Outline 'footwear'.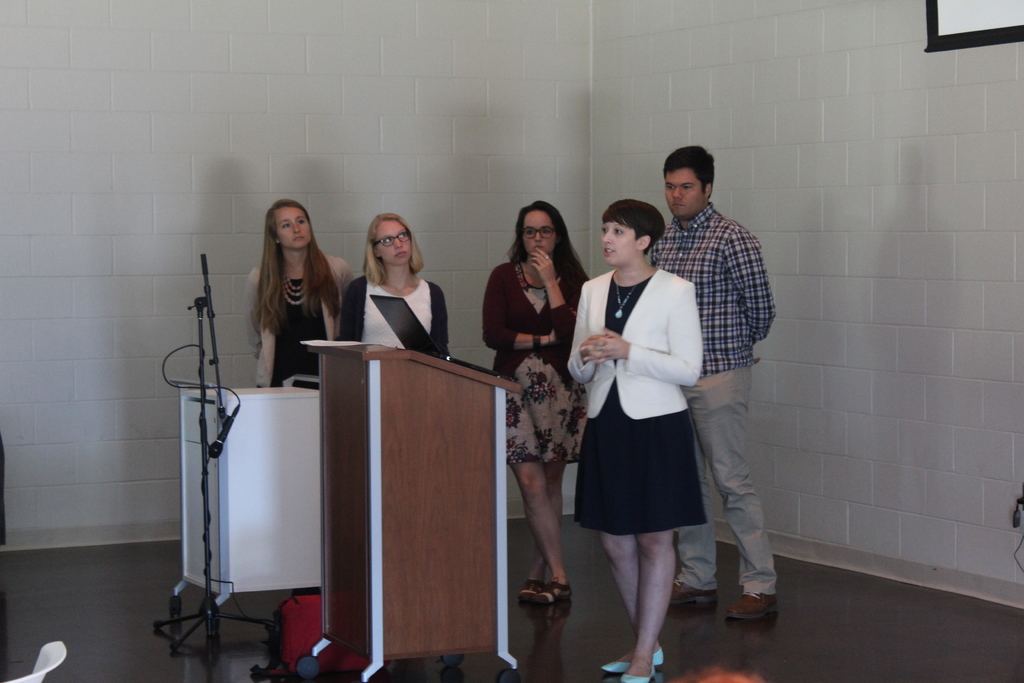
Outline: 728:593:779:620.
